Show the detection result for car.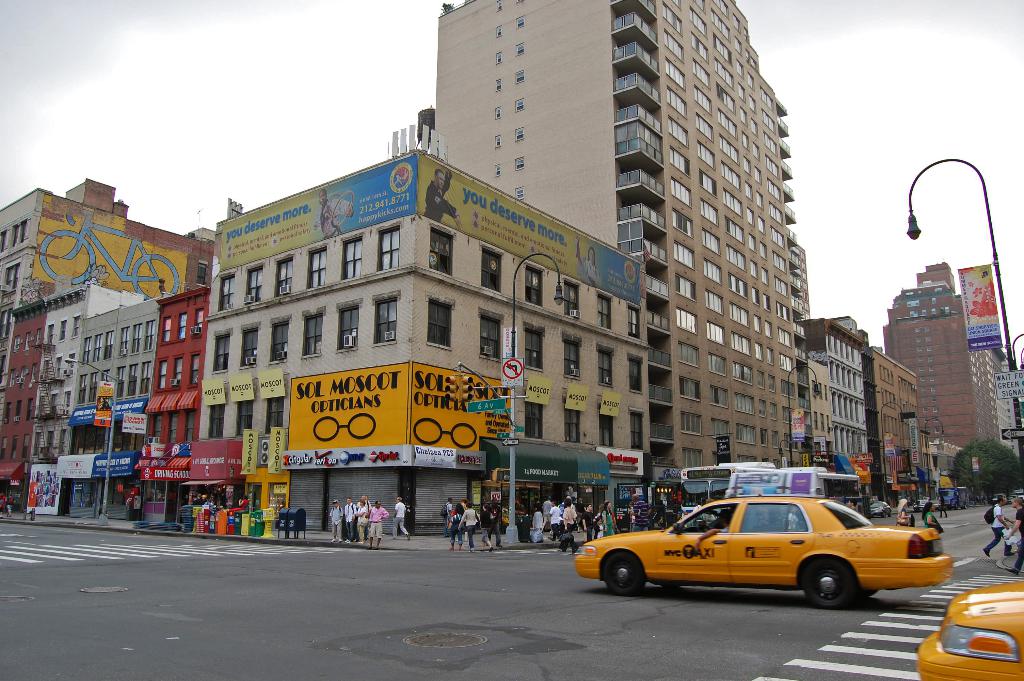
left=915, top=500, right=930, bottom=513.
